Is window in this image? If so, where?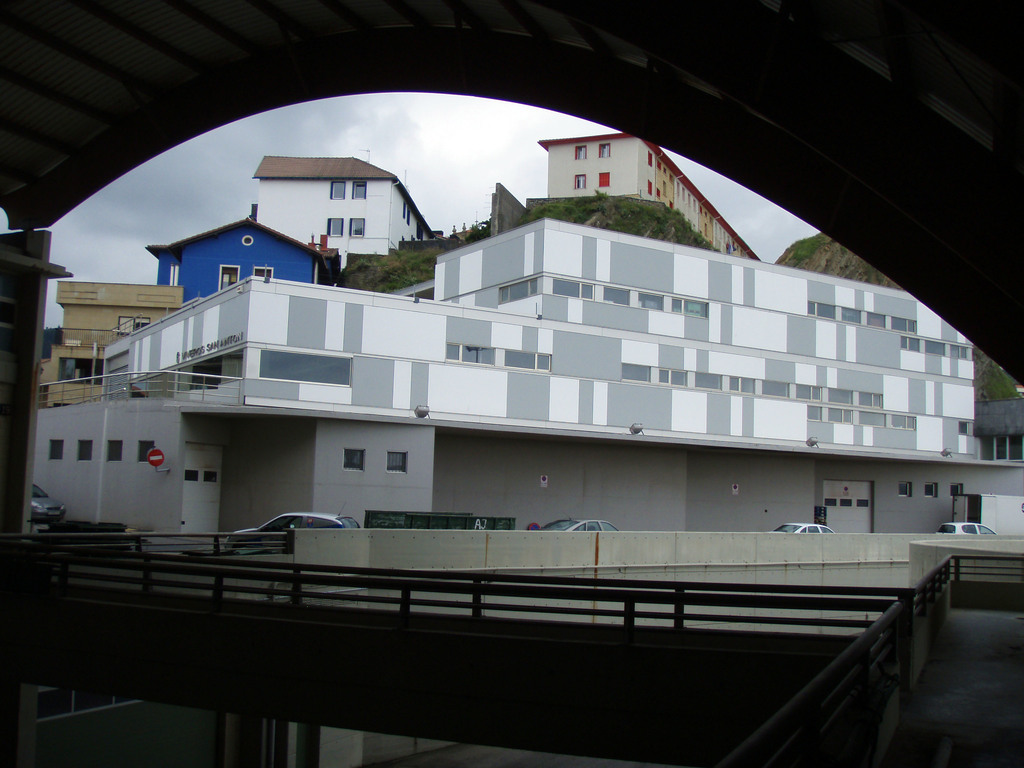
Yes, at select_region(108, 435, 120, 458).
